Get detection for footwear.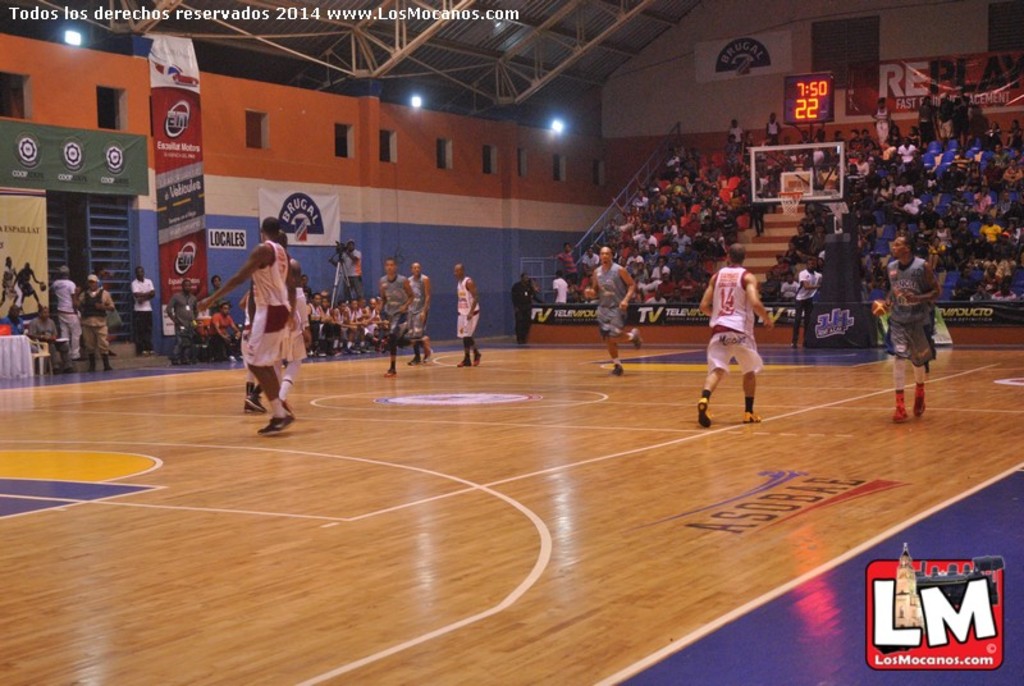
Detection: <bbox>50, 360, 73, 374</bbox>.
